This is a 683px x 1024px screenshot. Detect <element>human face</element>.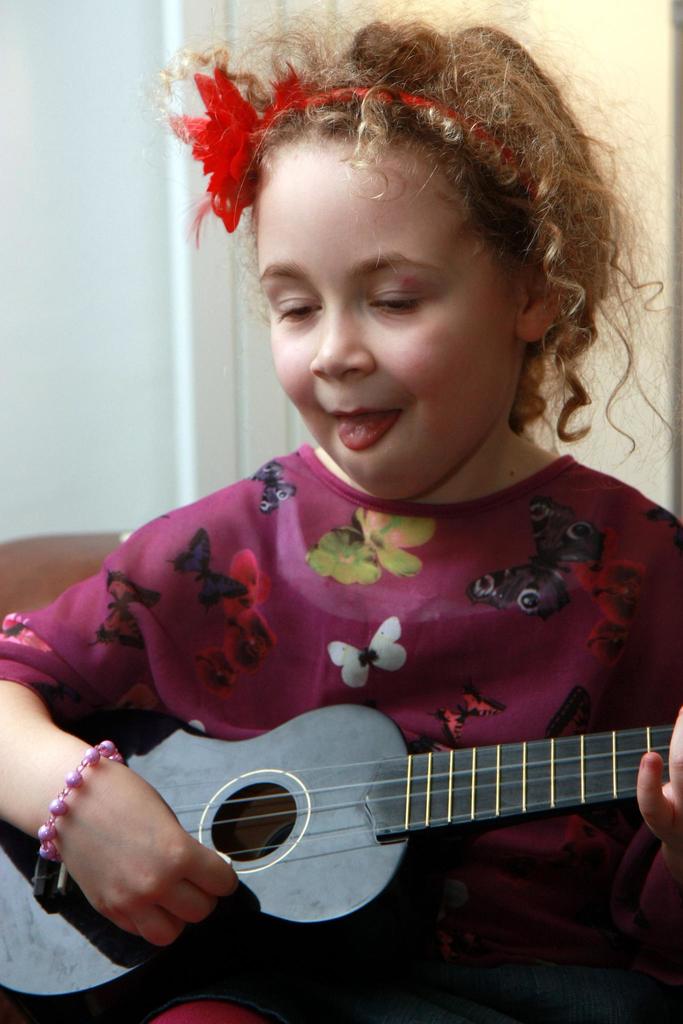
box(258, 148, 523, 503).
